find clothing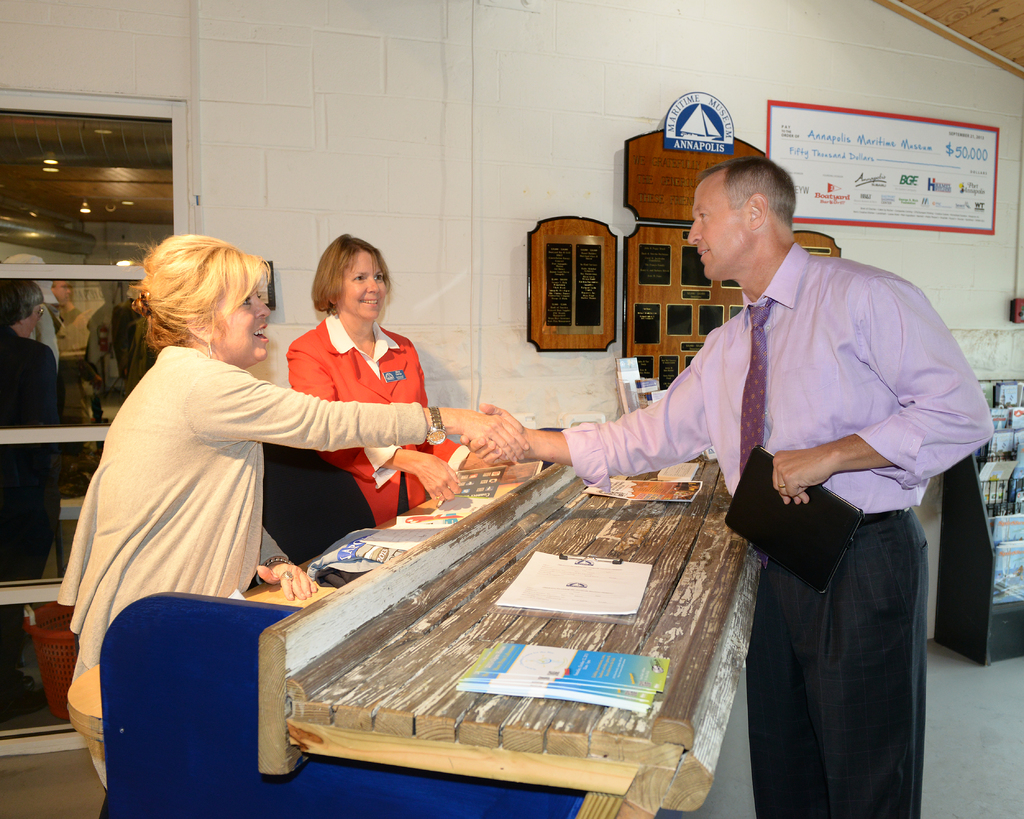
left=653, top=184, right=966, bottom=818
